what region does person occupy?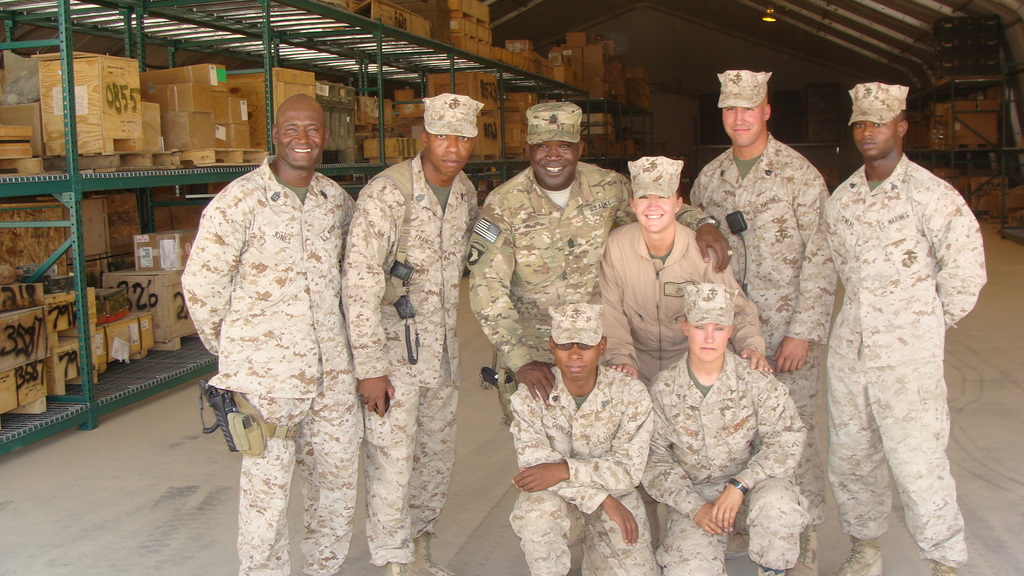
688:72:838:575.
